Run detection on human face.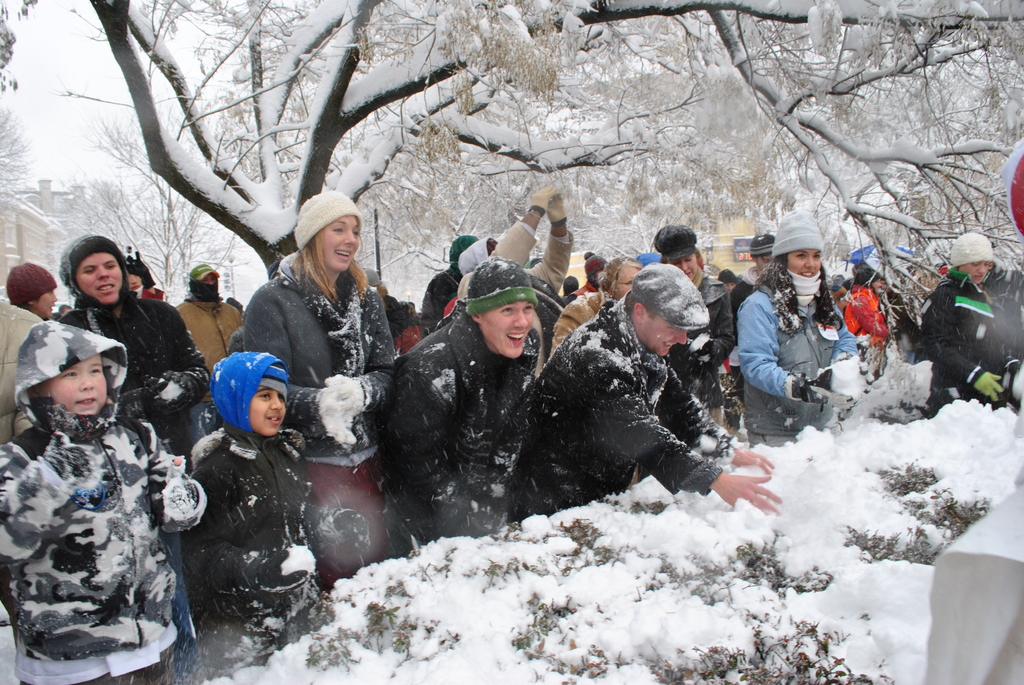
Result: {"left": 480, "top": 300, "right": 529, "bottom": 359}.
